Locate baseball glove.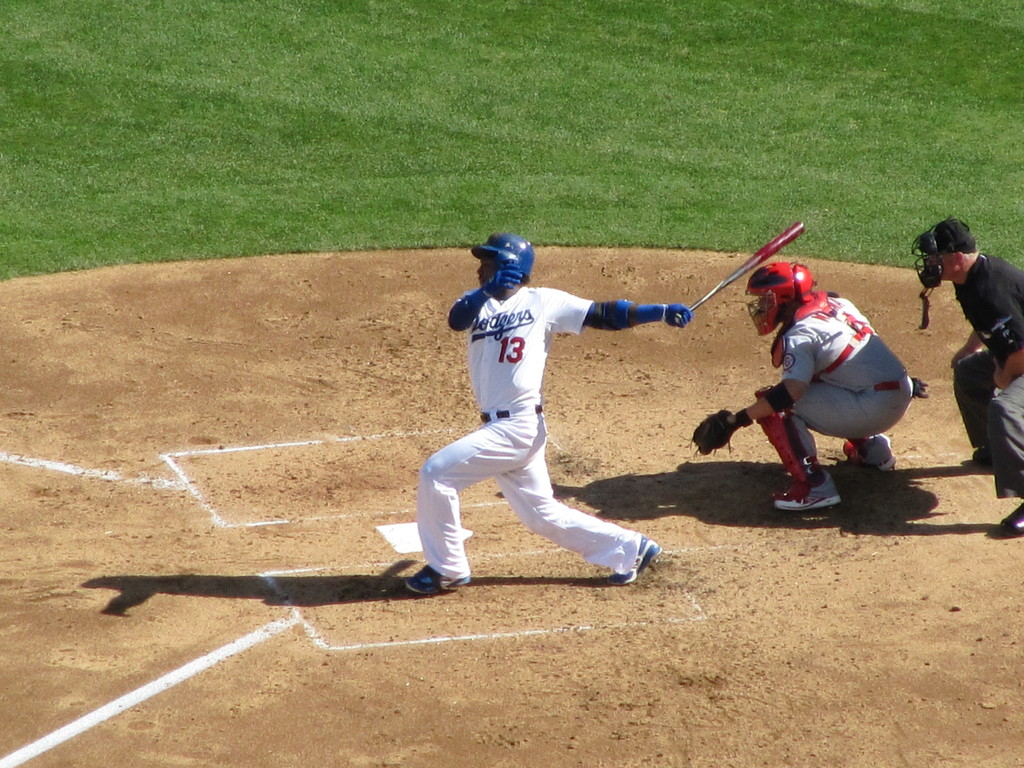
Bounding box: <bbox>680, 403, 739, 460</bbox>.
